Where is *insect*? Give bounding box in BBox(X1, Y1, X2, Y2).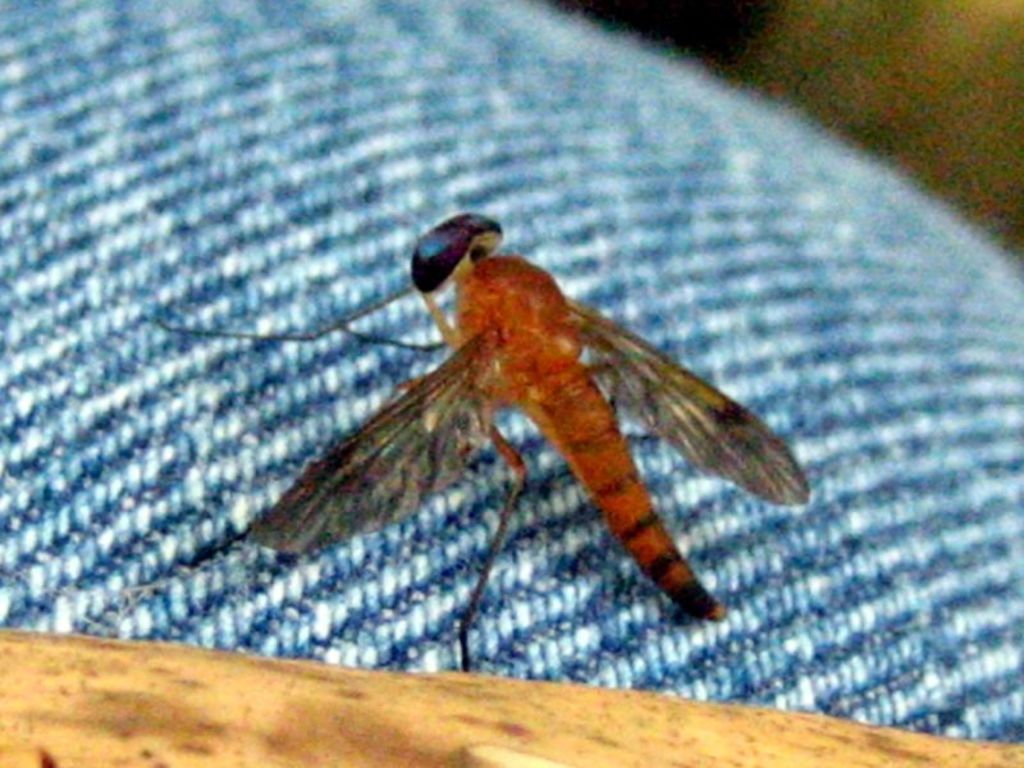
BBox(159, 214, 812, 676).
